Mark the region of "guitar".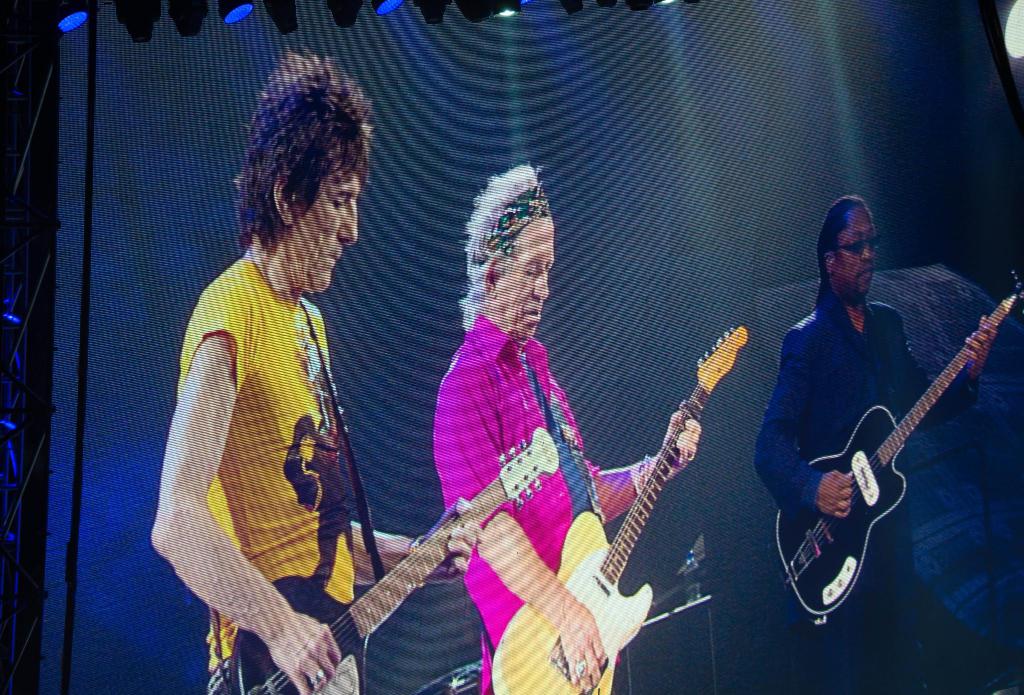
Region: x1=221, y1=423, x2=570, y2=694.
